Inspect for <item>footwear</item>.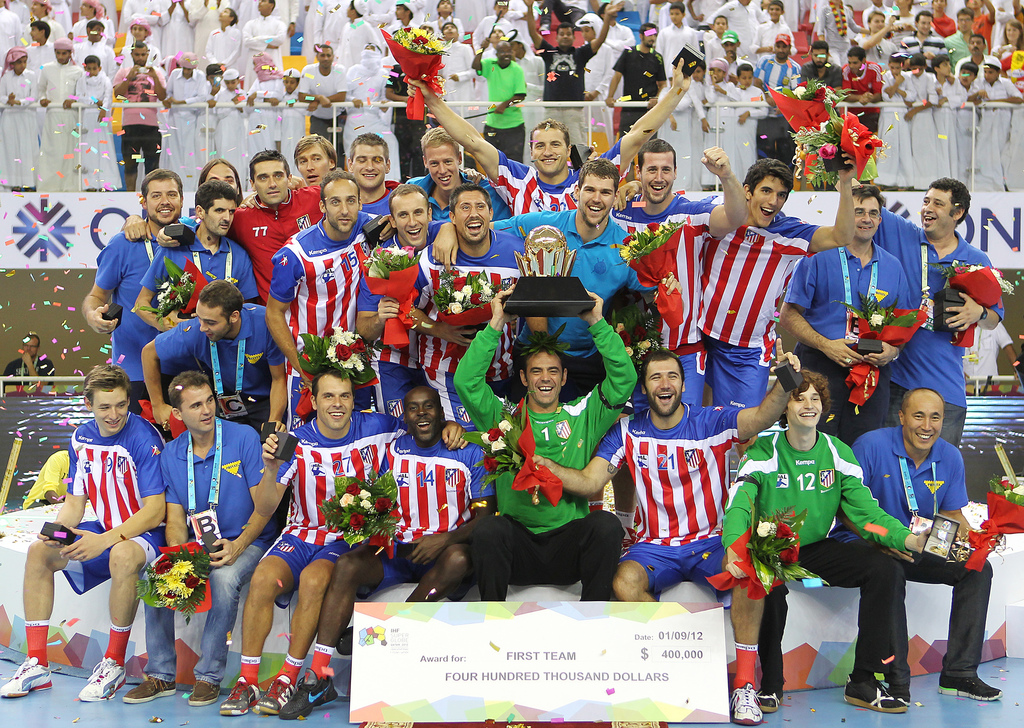
Inspection: x1=762, y1=696, x2=778, y2=715.
